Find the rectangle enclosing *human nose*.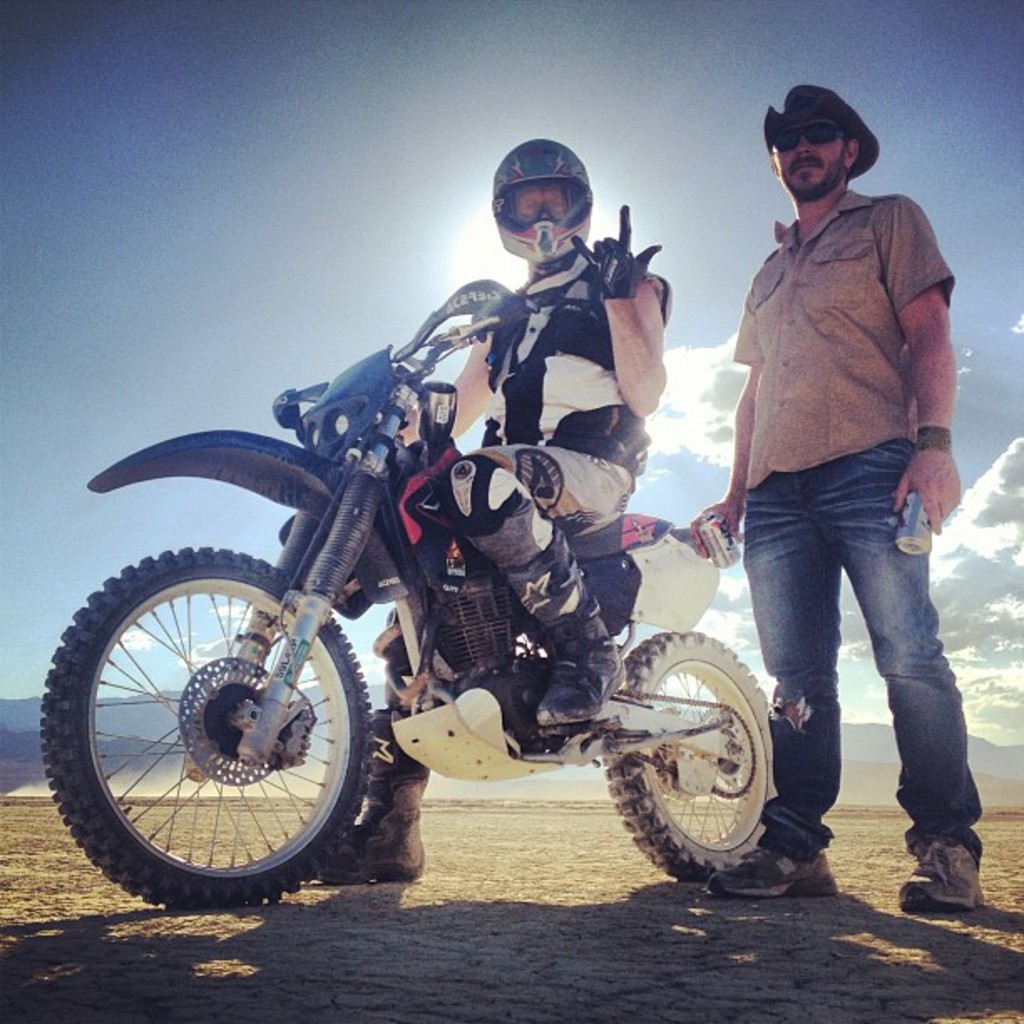
(798,137,815,157).
